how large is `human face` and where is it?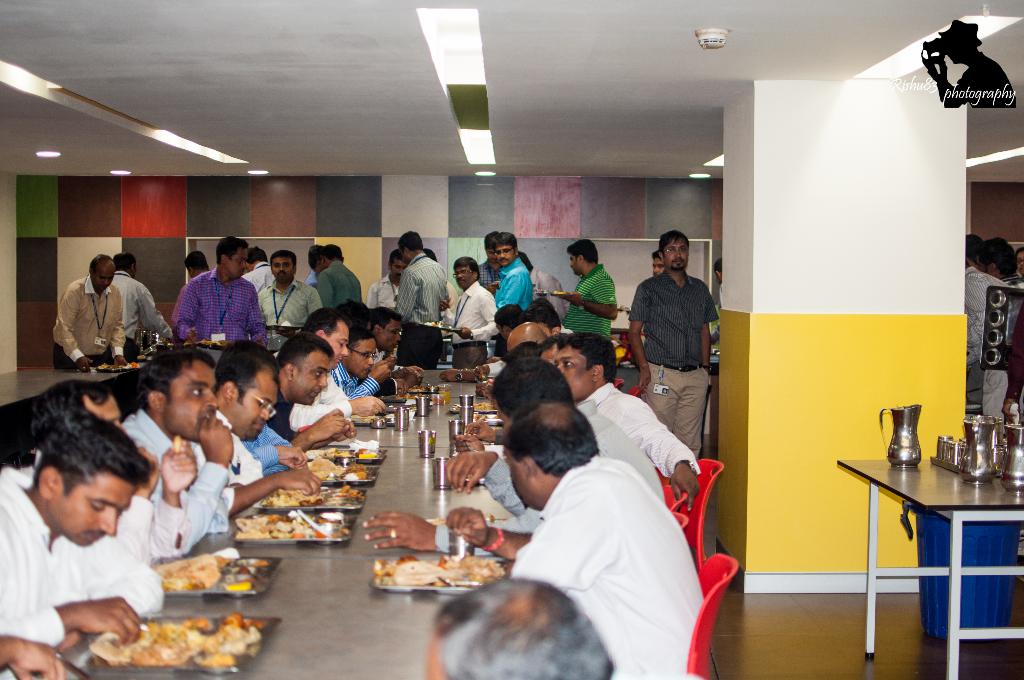
Bounding box: bbox=[350, 340, 376, 380].
